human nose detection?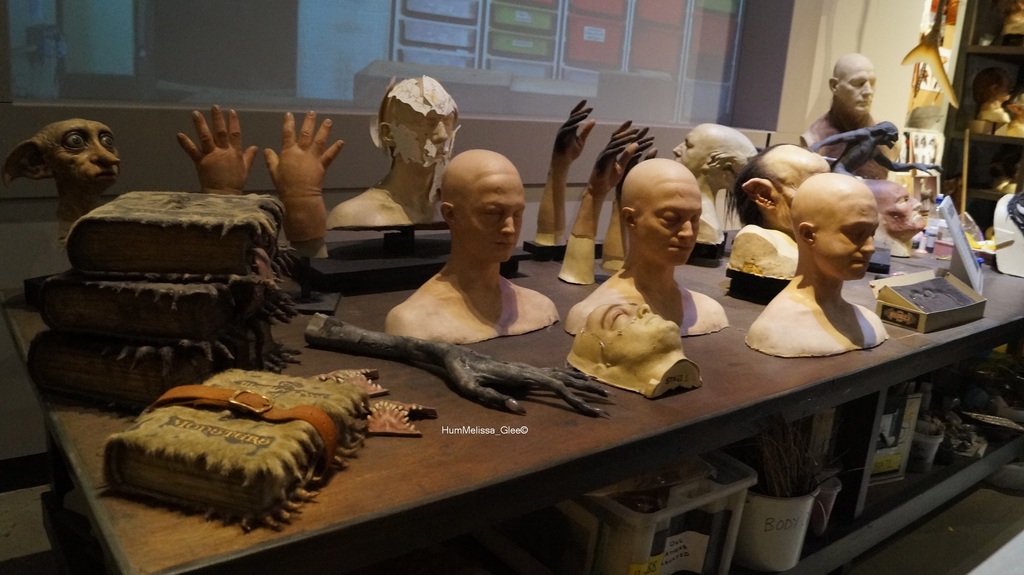
674 143 684 156
